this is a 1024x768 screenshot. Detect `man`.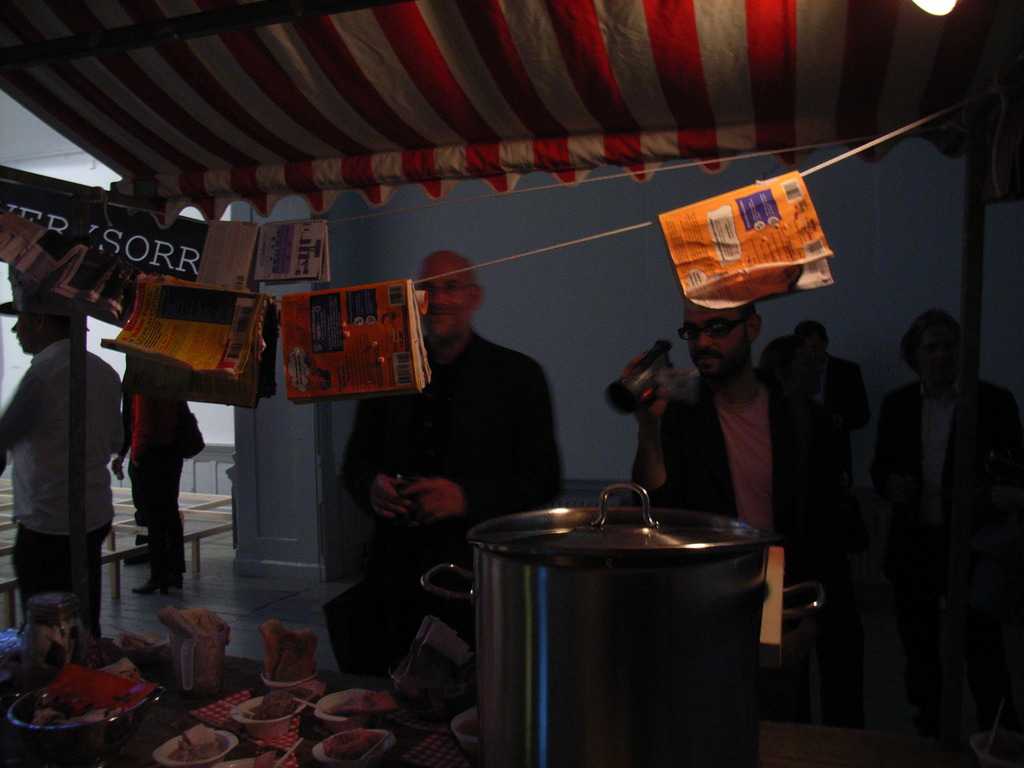
<bbox>105, 332, 214, 590</bbox>.
